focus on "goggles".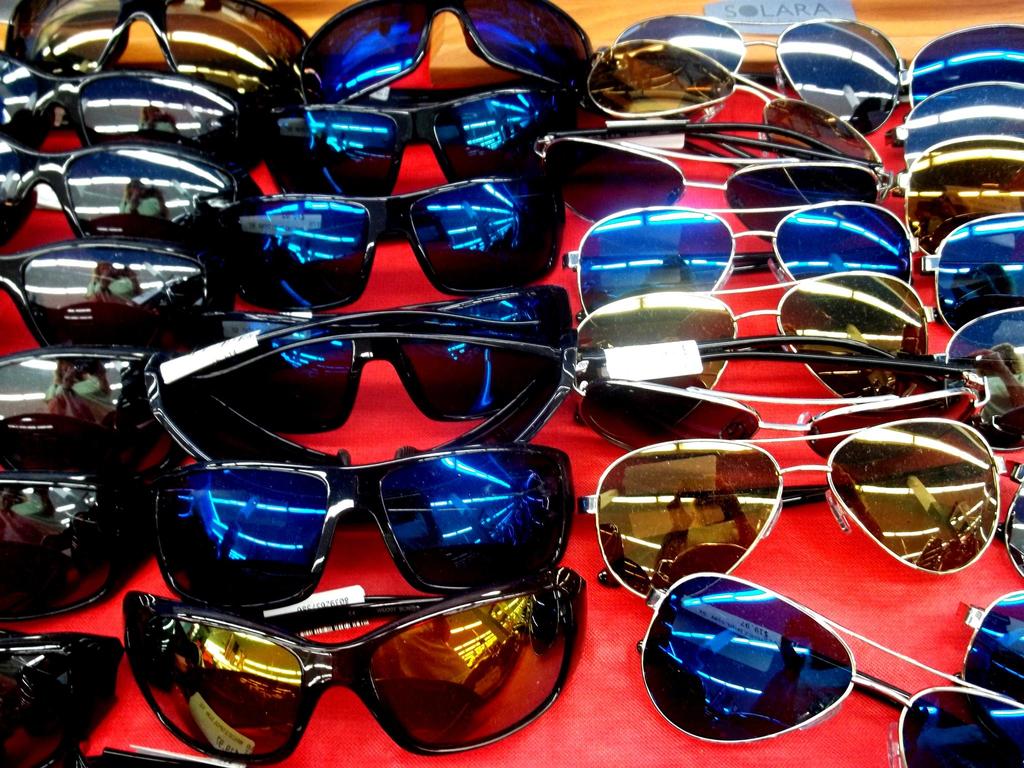
Focused at x1=1 y1=134 x2=244 y2=244.
